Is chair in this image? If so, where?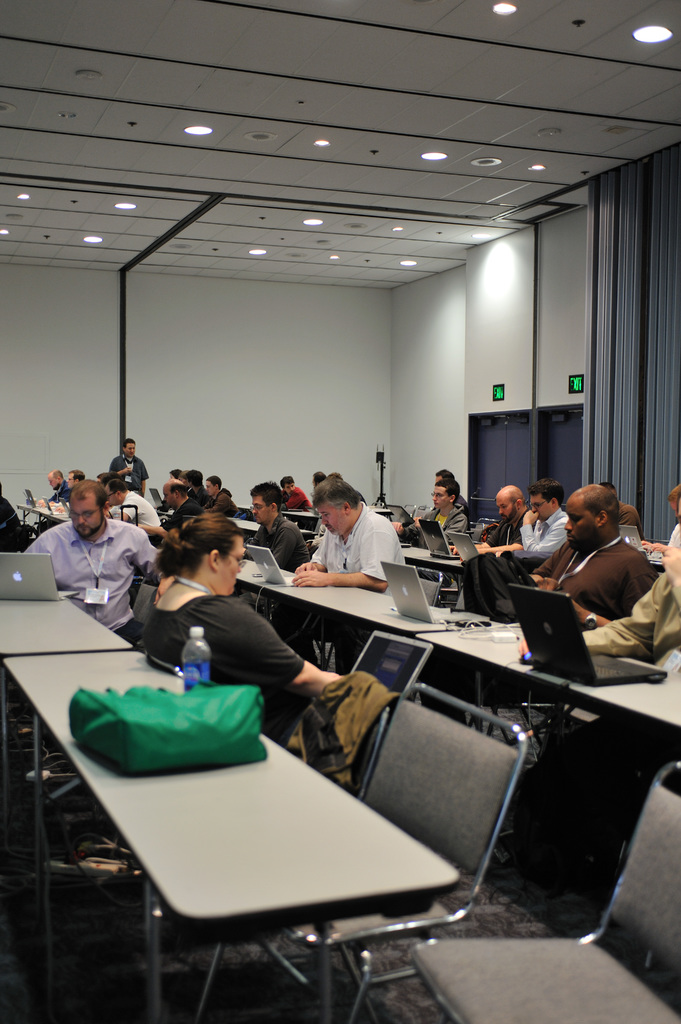
Yes, at 167,682,541,1021.
